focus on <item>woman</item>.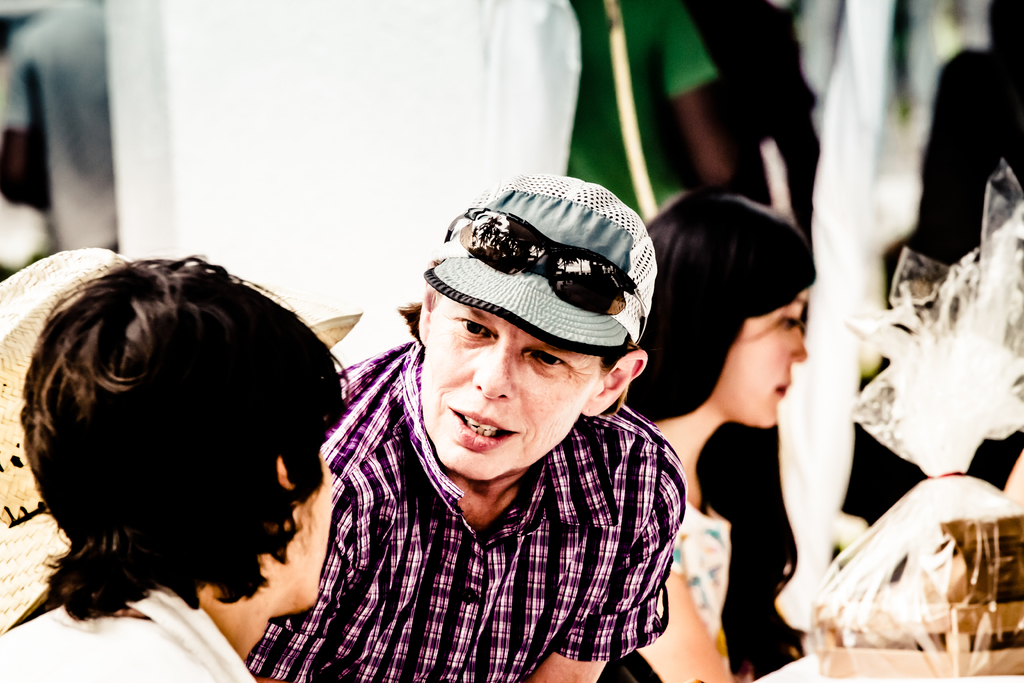
Focused at <region>662, 187, 836, 664</region>.
